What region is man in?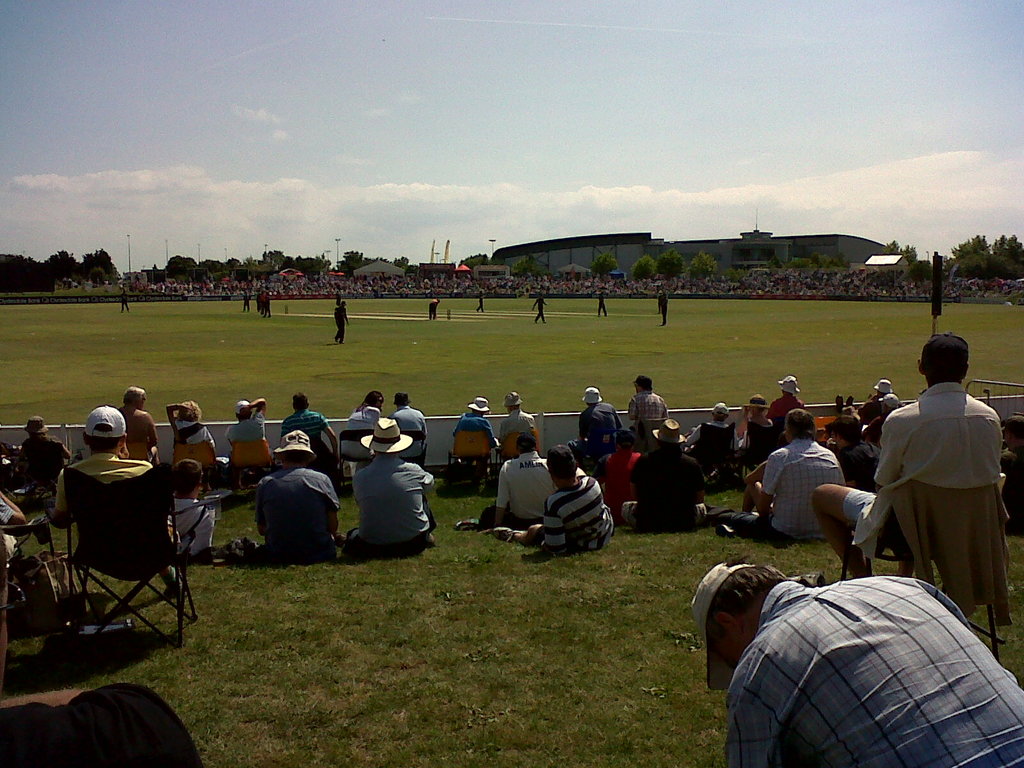
detection(278, 388, 342, 481).
